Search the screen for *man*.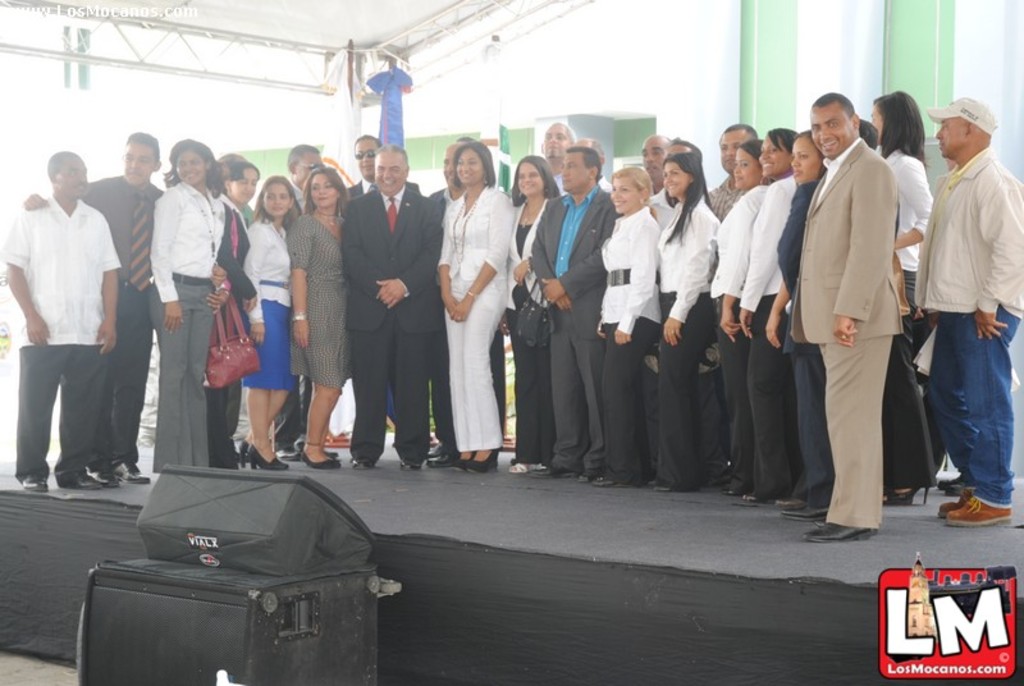
Found at 703, 115, 767, 218.
